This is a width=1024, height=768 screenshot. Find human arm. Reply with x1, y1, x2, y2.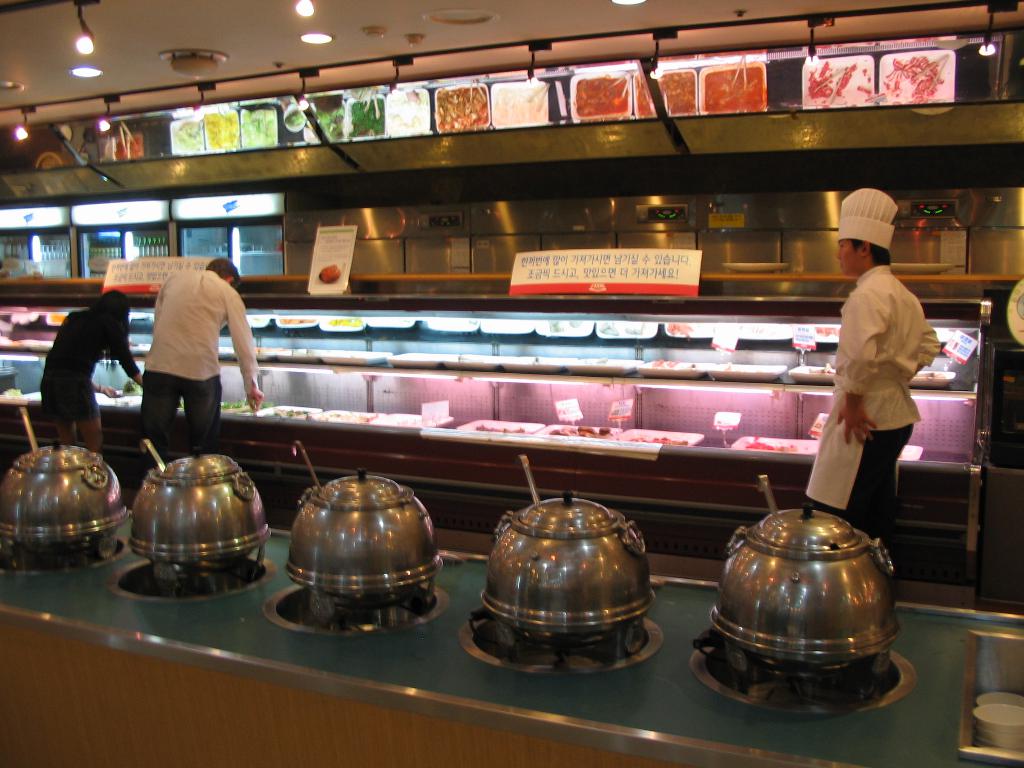
911, 308, 944, 374.
